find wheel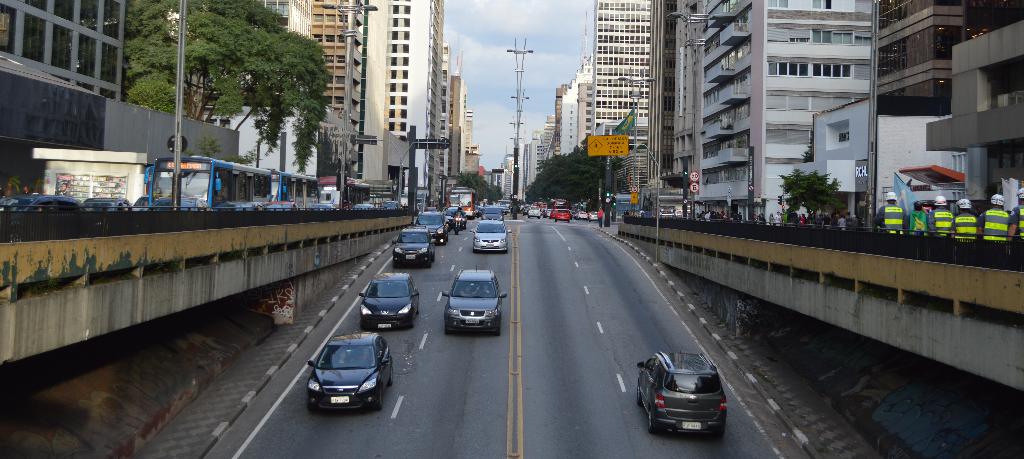
(x1=374, y1=382, x2=385, y2=409)
